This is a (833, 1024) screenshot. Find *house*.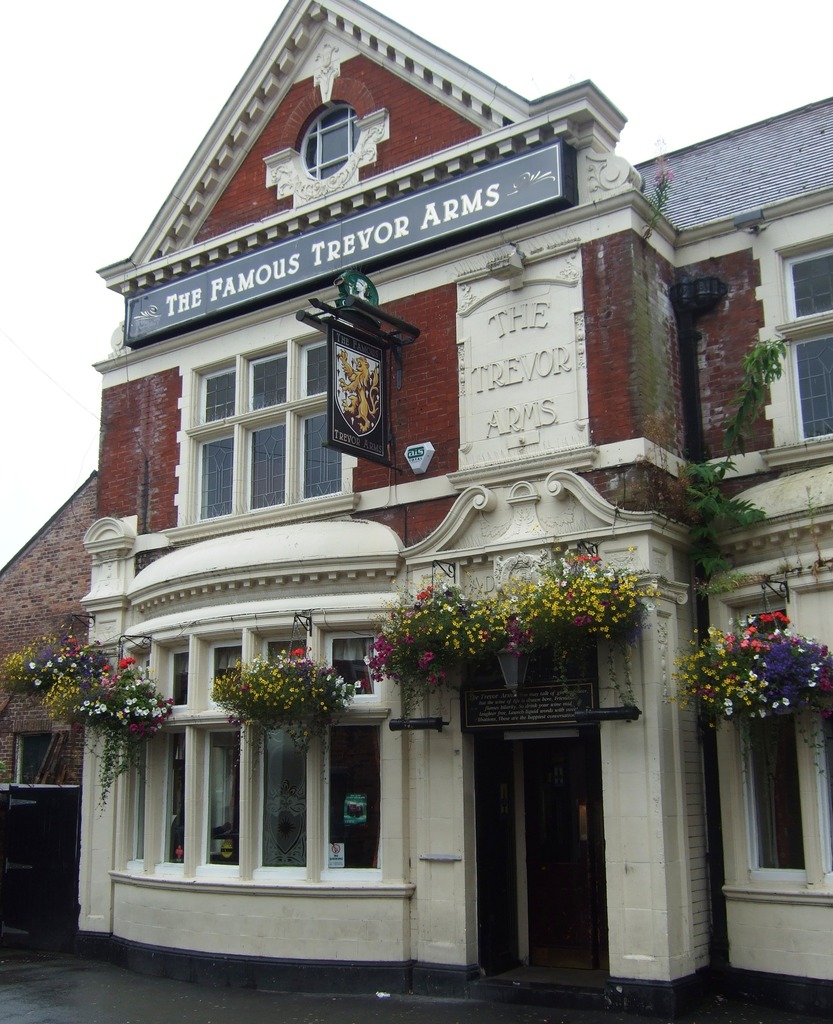
Bounding box: bbox=[60, 0, 787, 963].
